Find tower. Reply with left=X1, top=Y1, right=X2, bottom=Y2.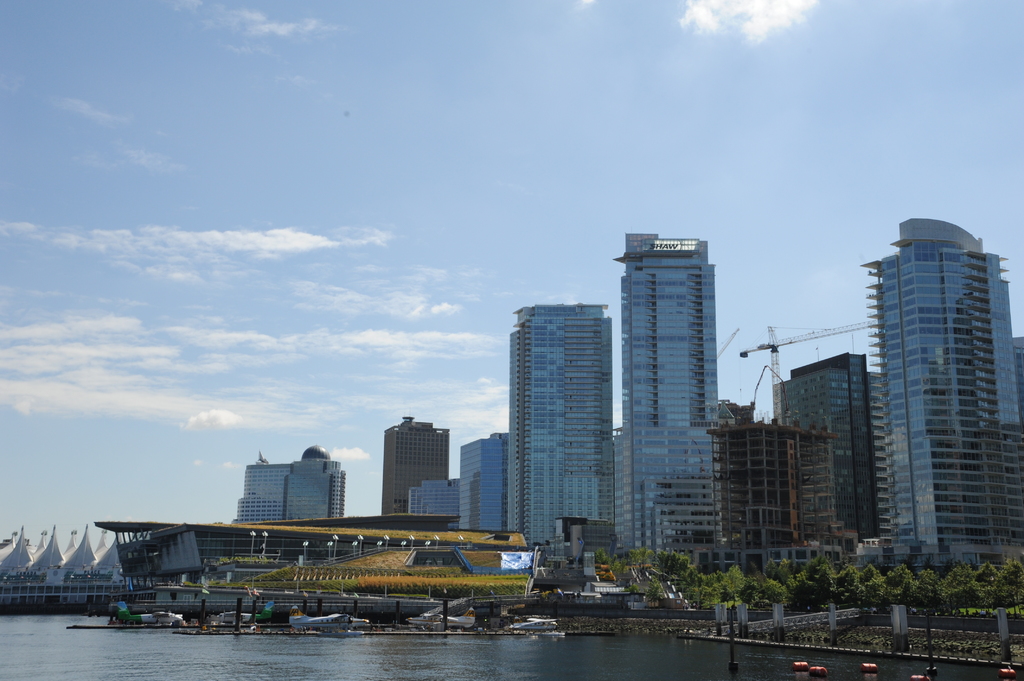
left=736, top=324, right=879, bottom=544.
